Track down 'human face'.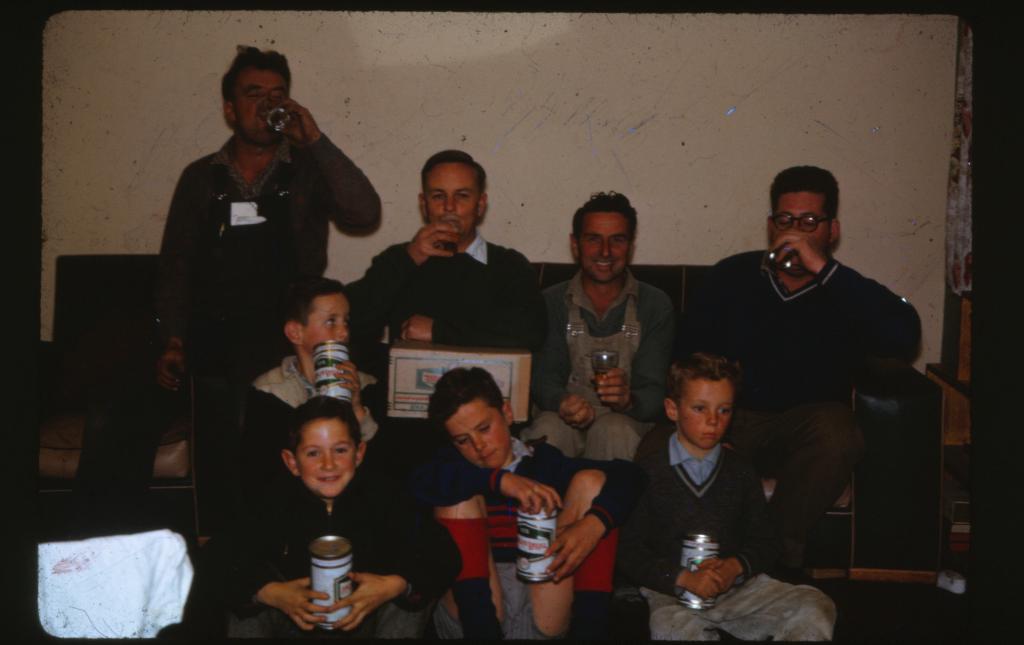
Tracked to 428/165/479/226.
